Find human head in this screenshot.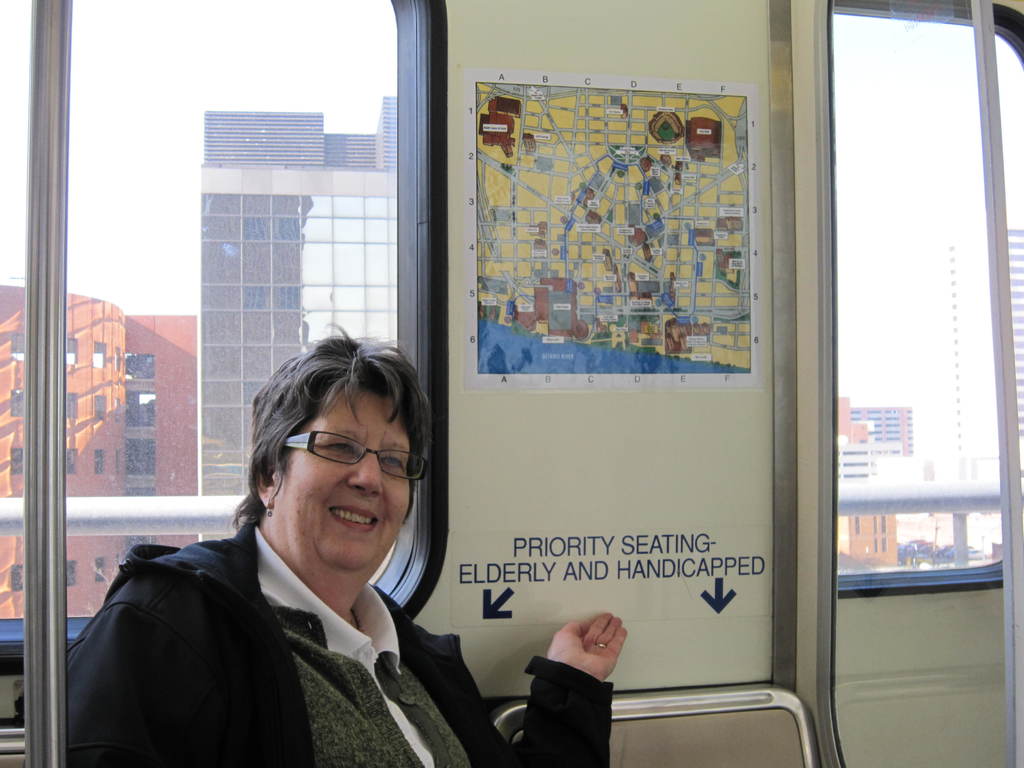
The bounding box for human head is <bbox>198, 331, 440, 600</bbox>.
